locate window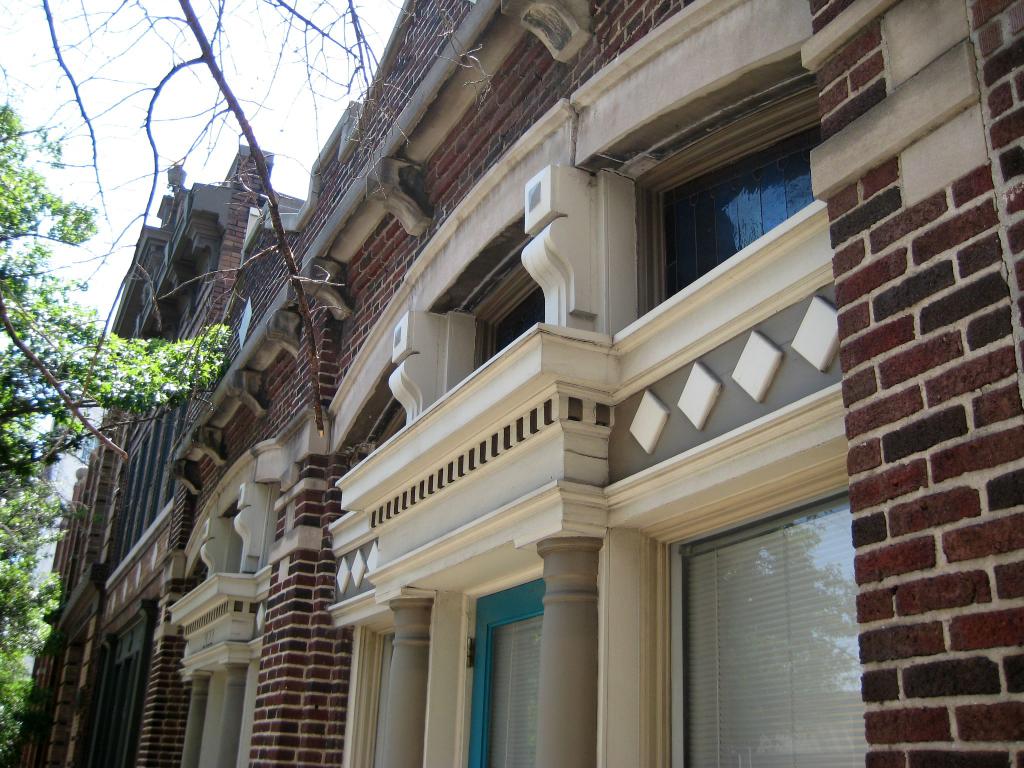
detection(344, 627, 402, 767)
